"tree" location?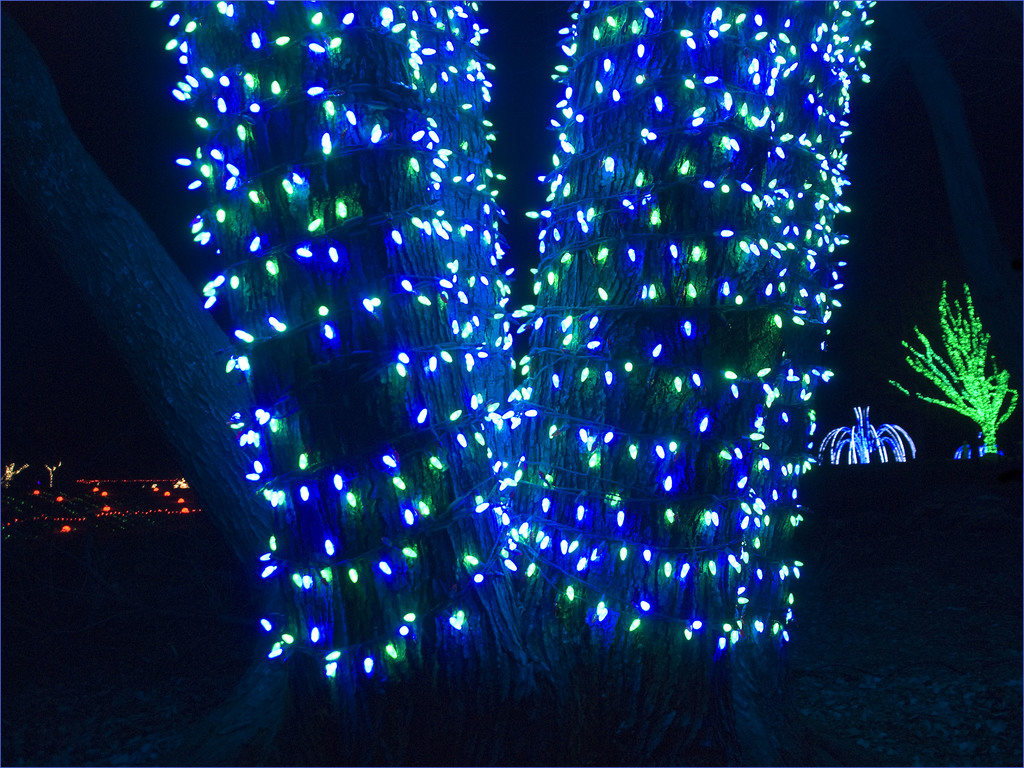
region(97, 42, 956, 748)
